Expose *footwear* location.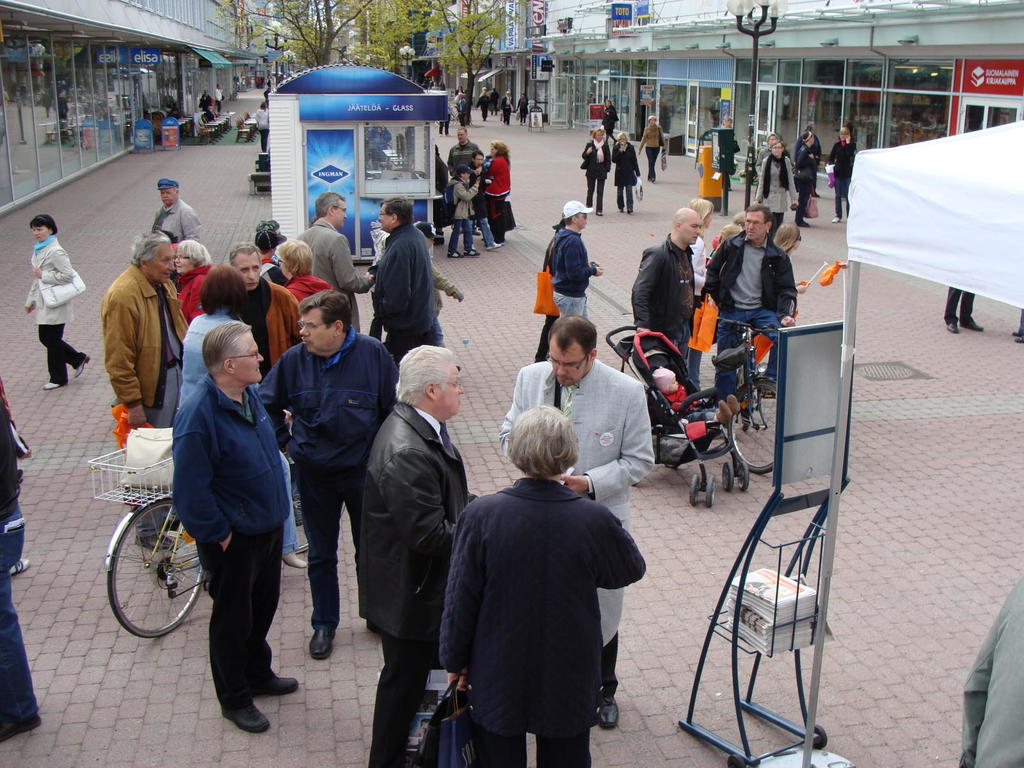
Exposed at bbox(432, 232, 444, 246).
